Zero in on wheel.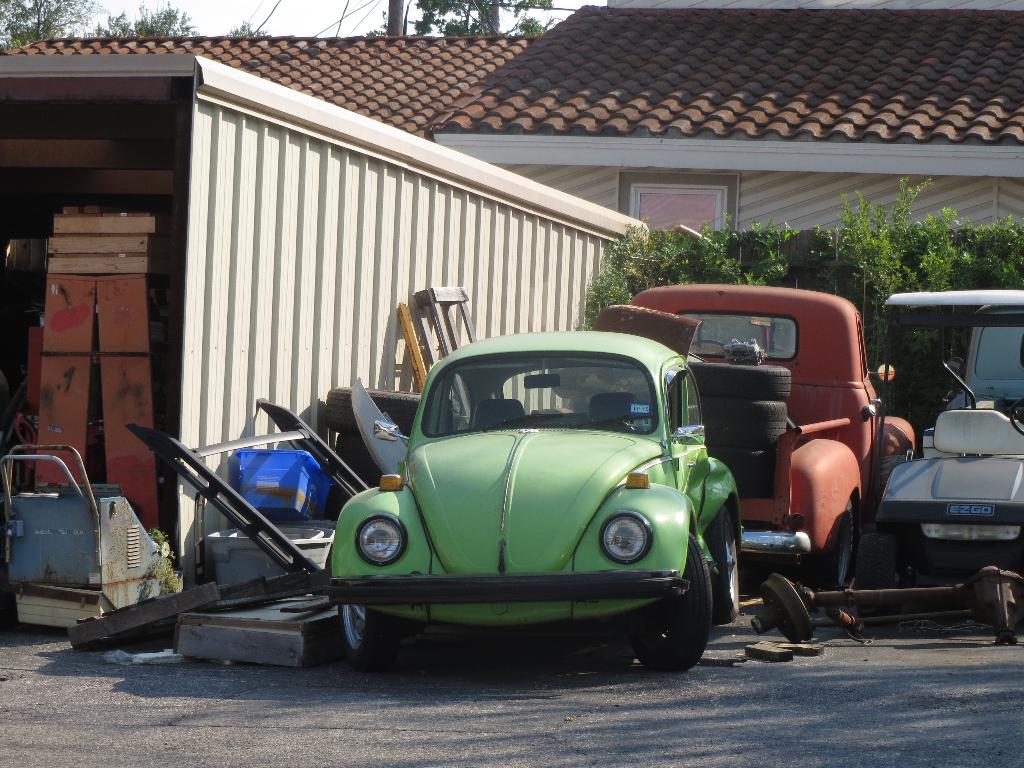
Zeroed in: box=[806, 496, 854, 587].
